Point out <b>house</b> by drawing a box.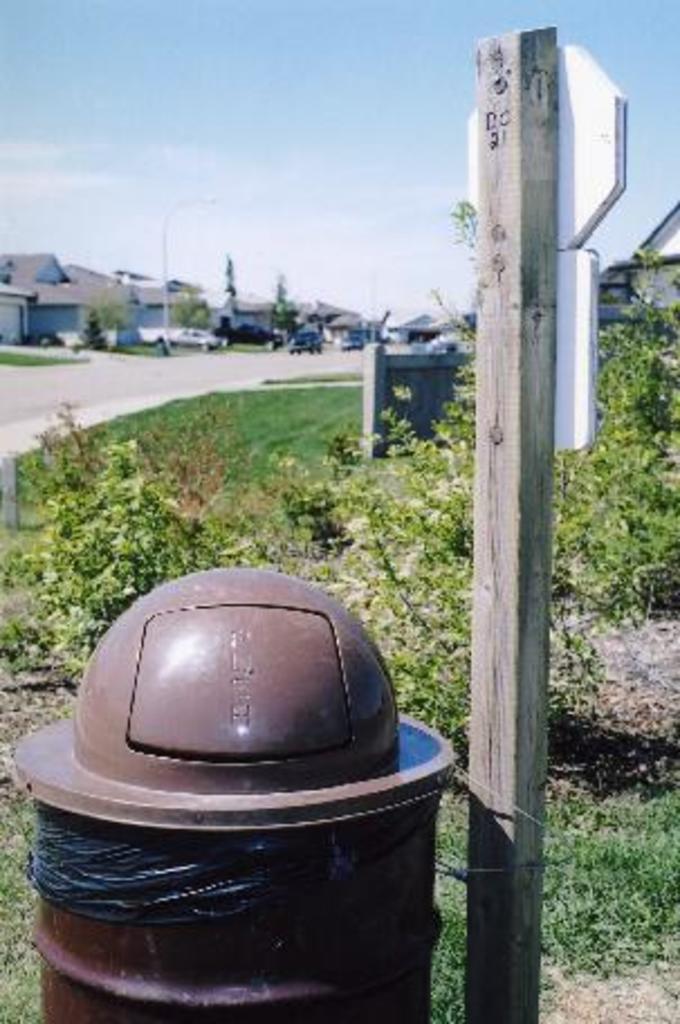
detection(298, 292, 359, 341).
